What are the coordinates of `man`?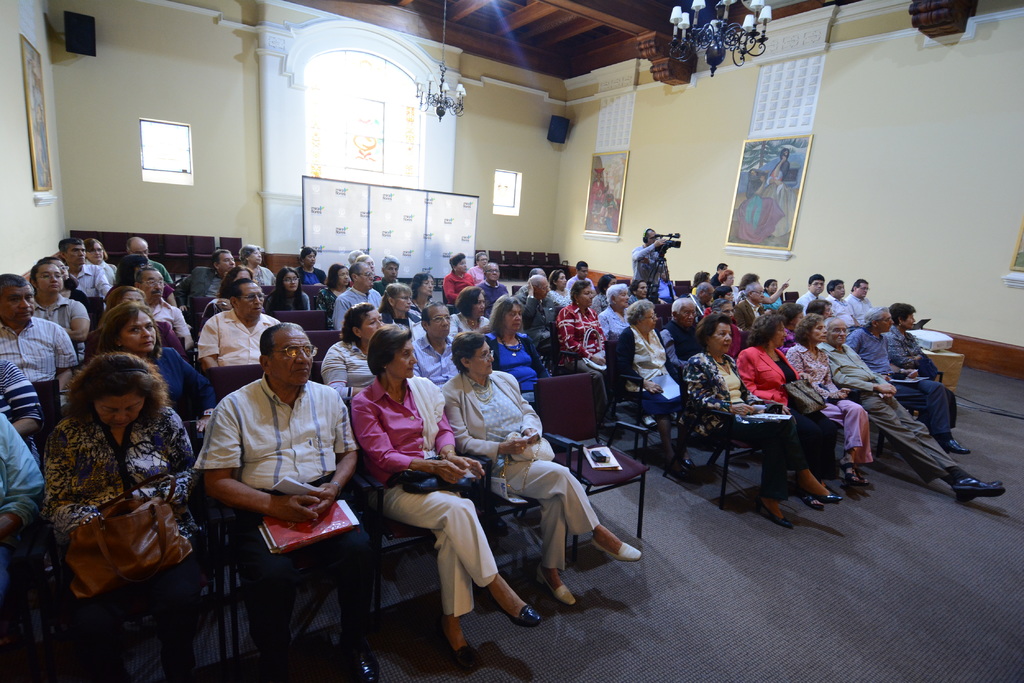
bbox=[415, 300, 457, 390].
